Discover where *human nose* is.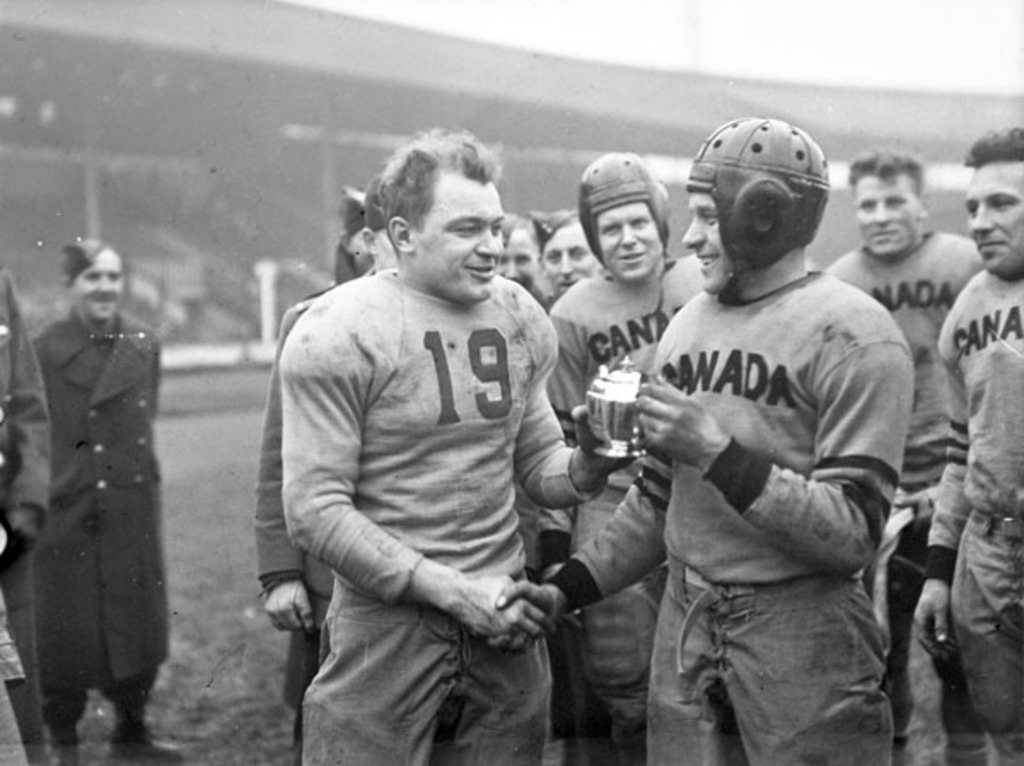
Discovered at bbox=(473, 225, 500, 256).
